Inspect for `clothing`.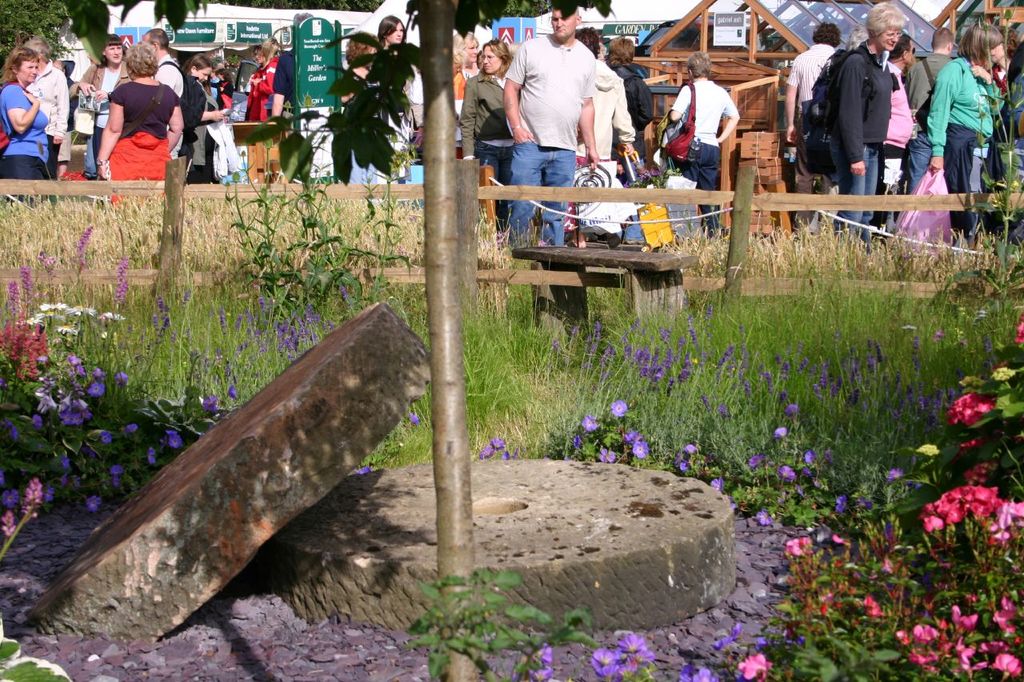
Inspection: {"x1": 1, "y1": 82, "x2": 54, "y2": 160}.
